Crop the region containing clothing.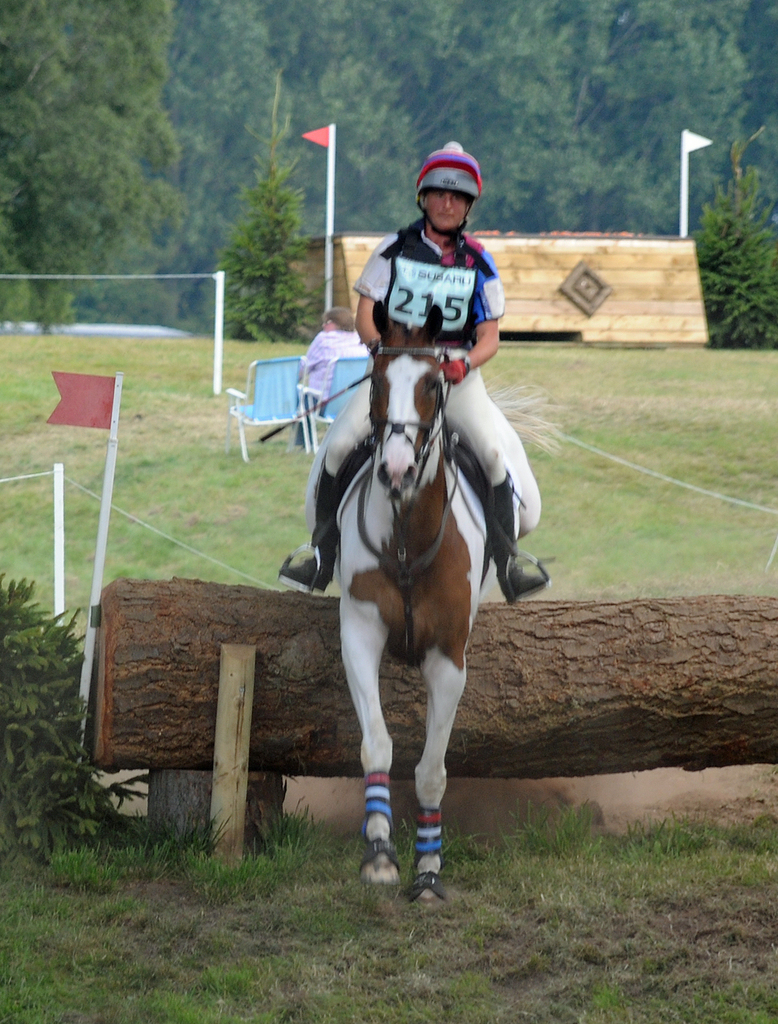
Crop region: [301, 330, 370, 449].
